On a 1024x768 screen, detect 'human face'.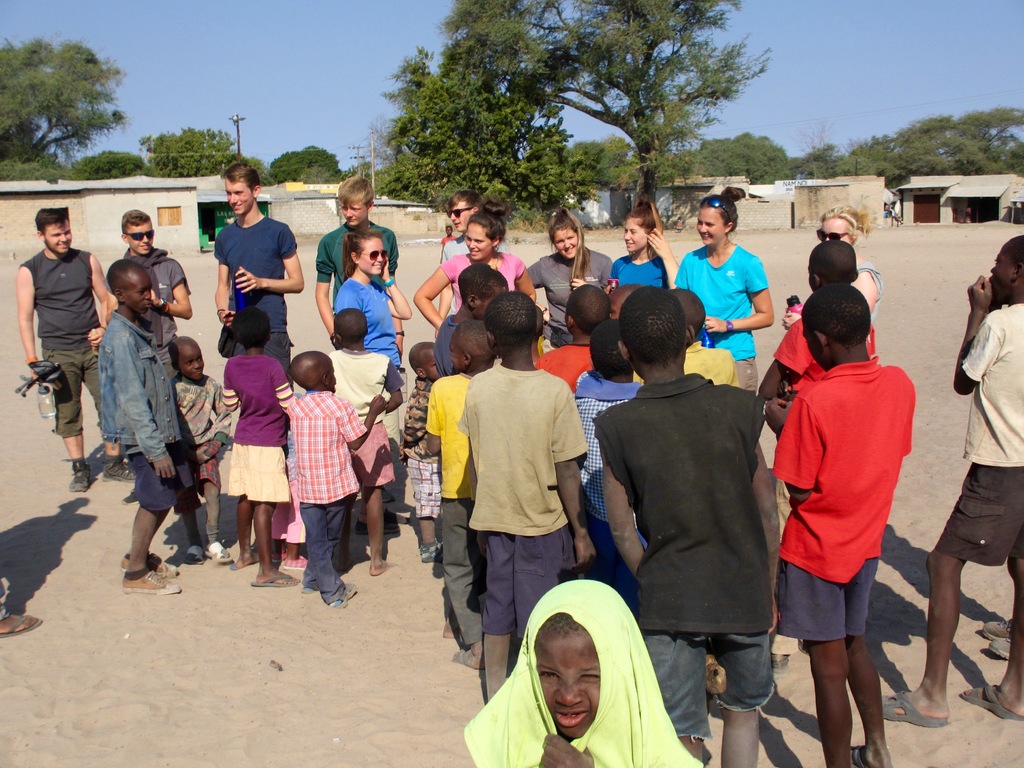
pyautogui.locateOnScreen(819, 220, 851, 247).
